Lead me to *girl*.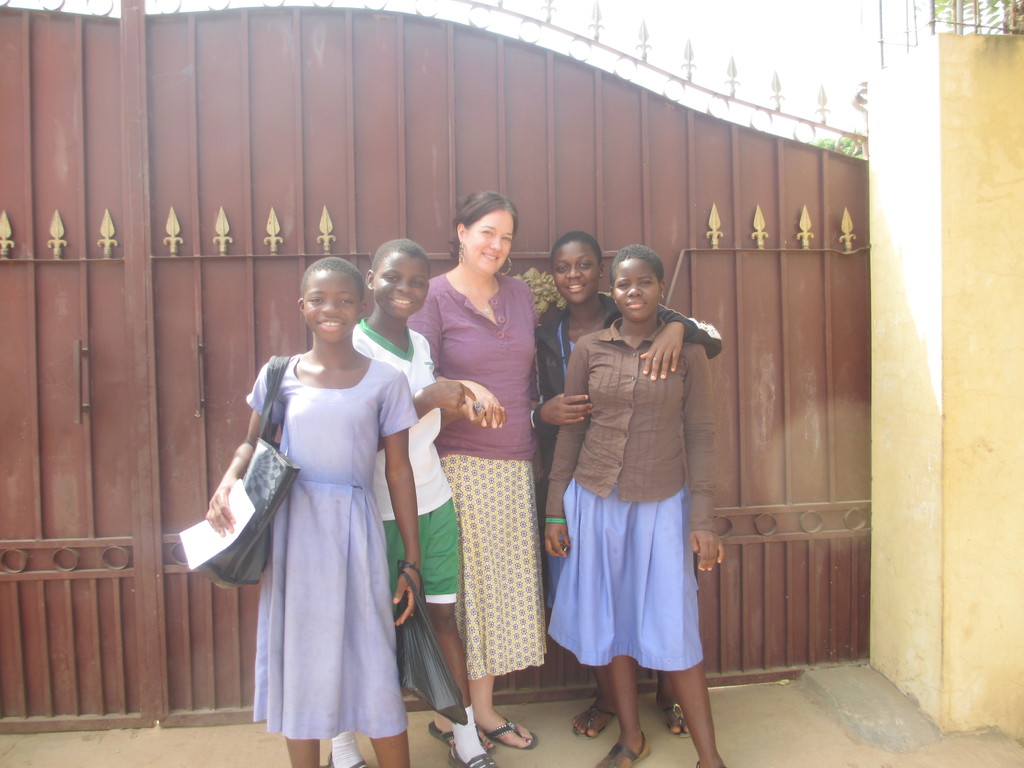
Lead to x1=349 y1=236 x2=508 y2=767.
